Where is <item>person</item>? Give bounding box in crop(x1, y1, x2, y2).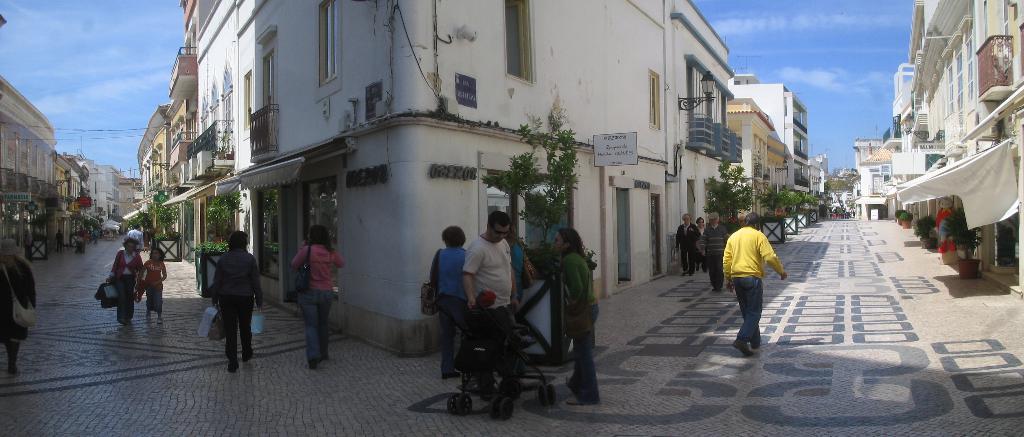
crop(209, 227, 266, 369).
